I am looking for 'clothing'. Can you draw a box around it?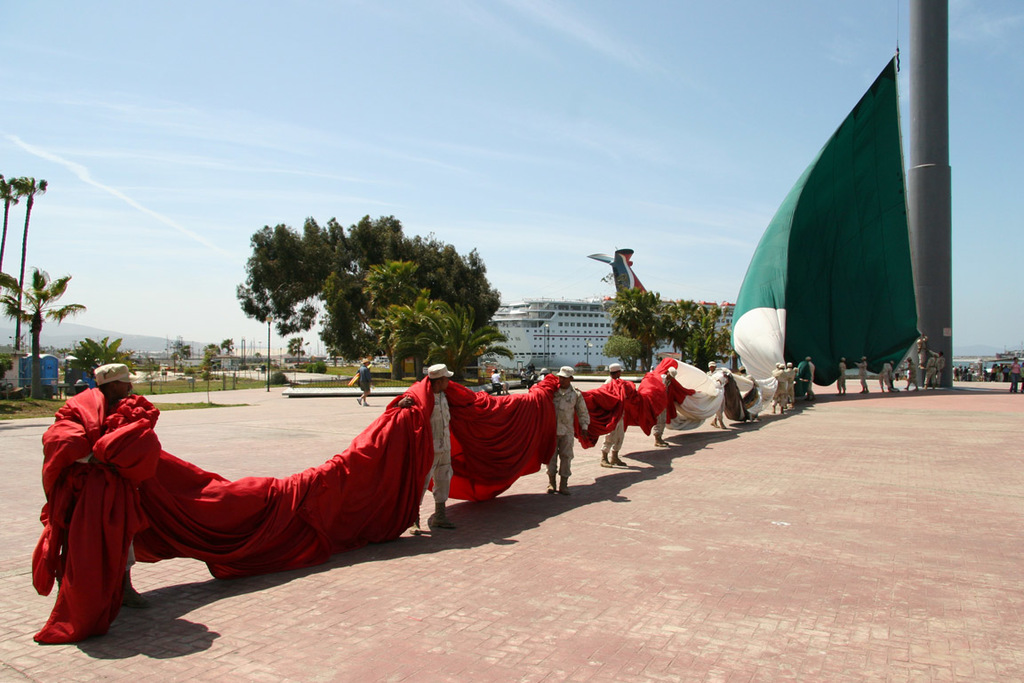
Sure, the bounding box is select_region(854, 362, 868, 388).
